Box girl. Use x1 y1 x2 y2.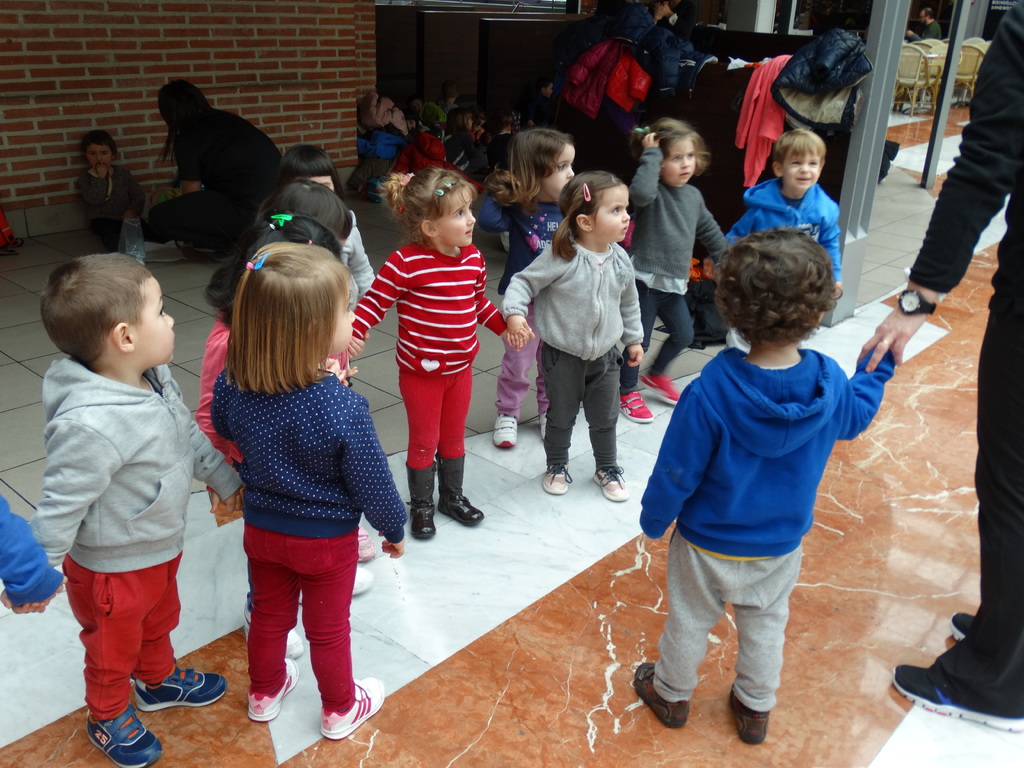
473 130 573 454.
